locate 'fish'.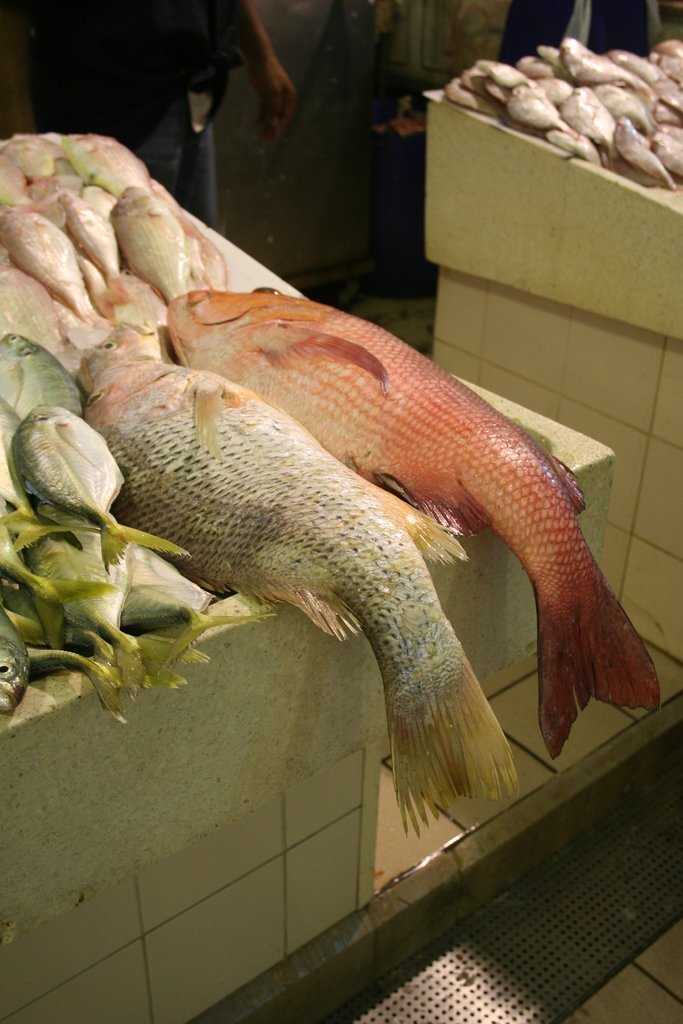
Bounding box: <box>169,280,659,760</box>.
